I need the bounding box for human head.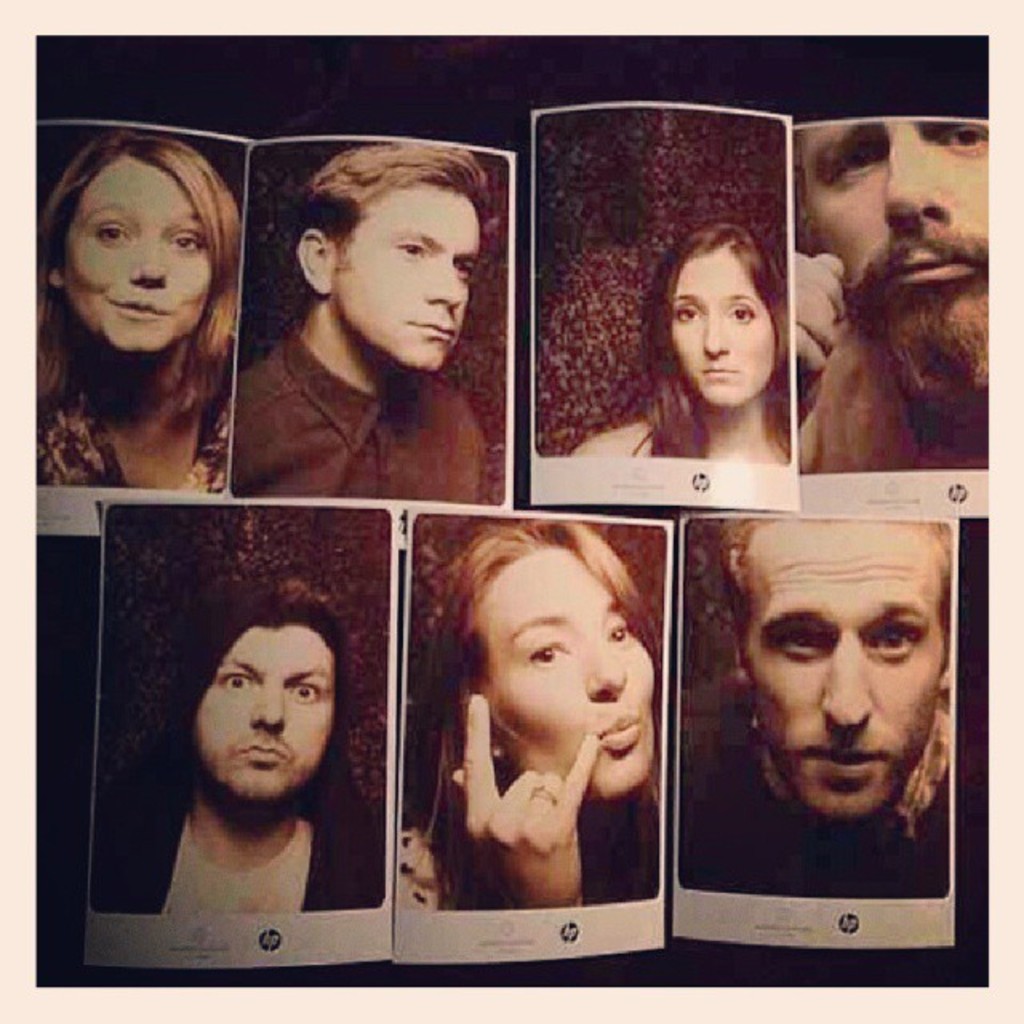
Here it is: box(643, 216, 784, 406).
